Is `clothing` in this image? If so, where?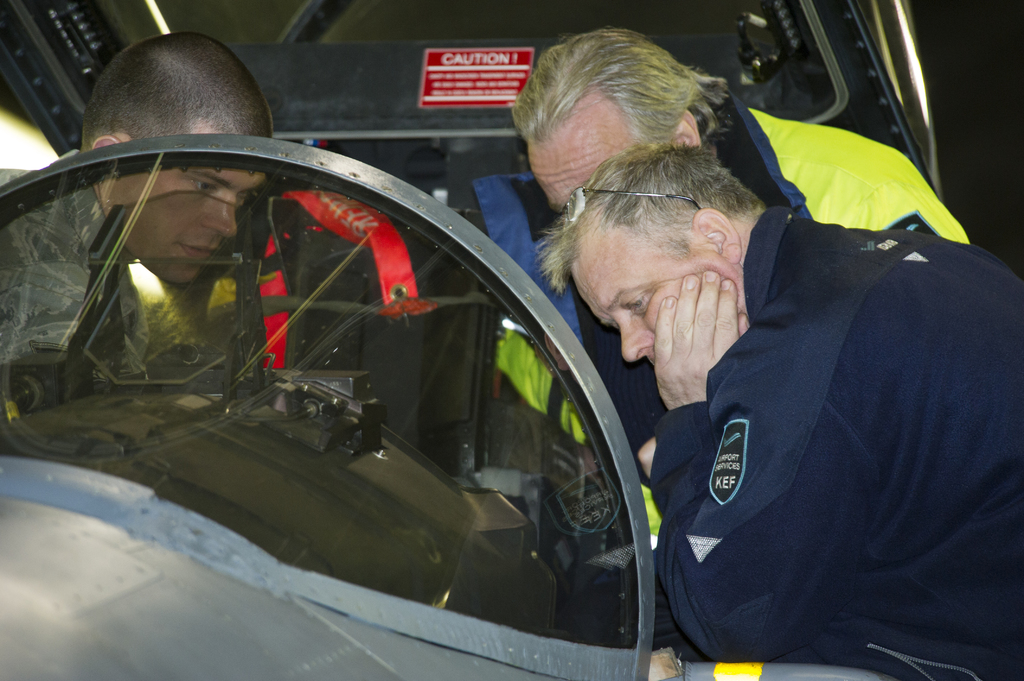
Yes, at l=657, t=200, r=1020, b=678.
